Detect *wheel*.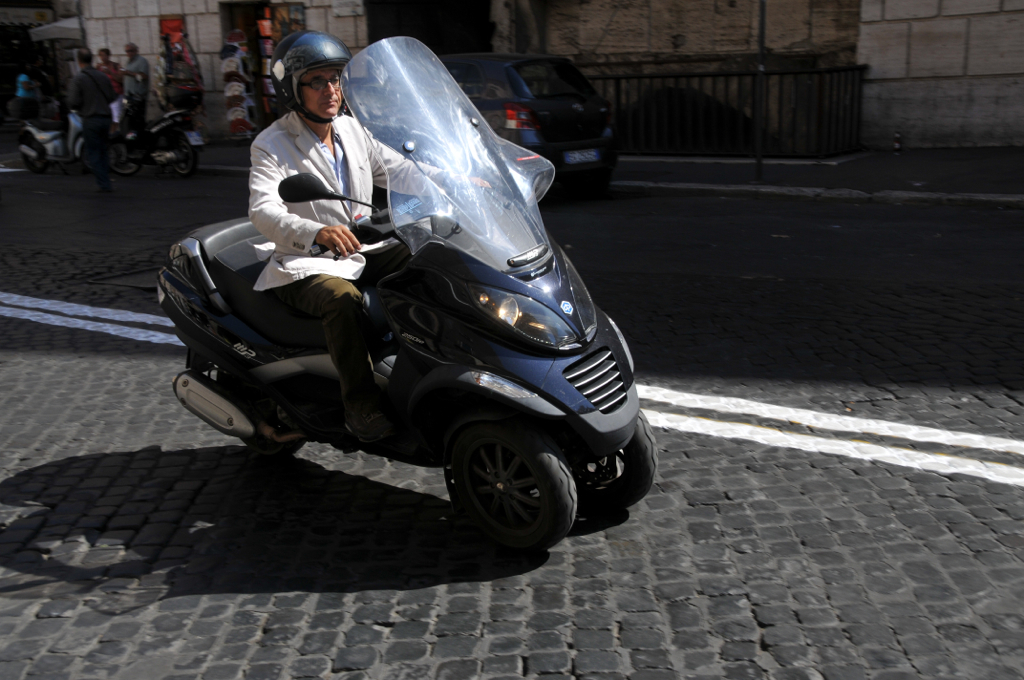
Detected at {"left": 110, "top": 139, "right": 138, "bottom": 174}.
